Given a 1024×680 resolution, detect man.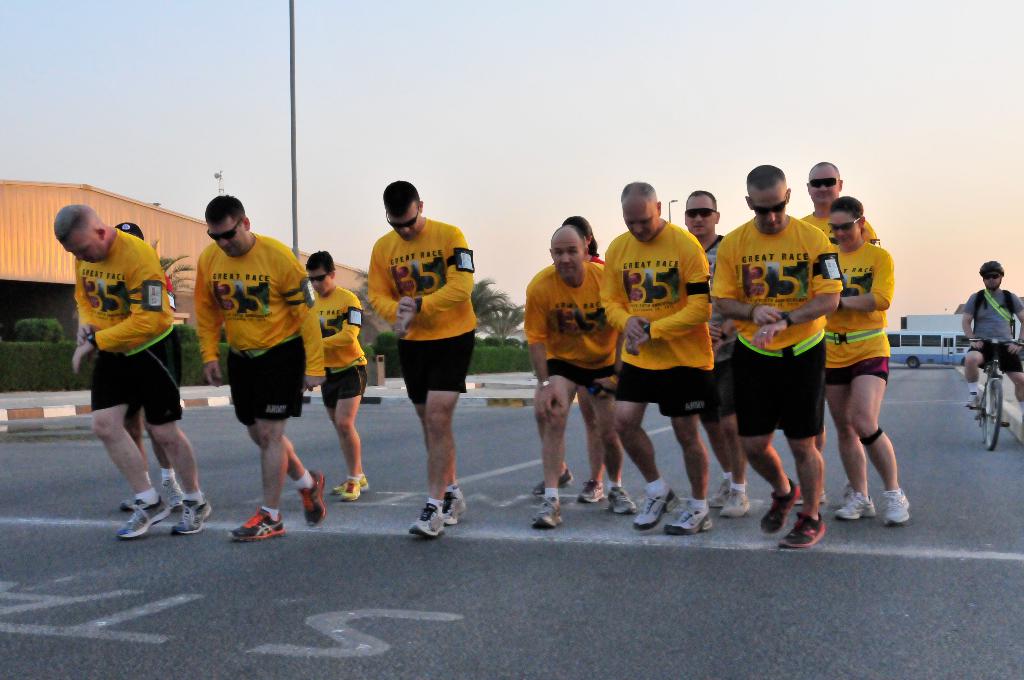
box=[795, 158, 880, 506].
